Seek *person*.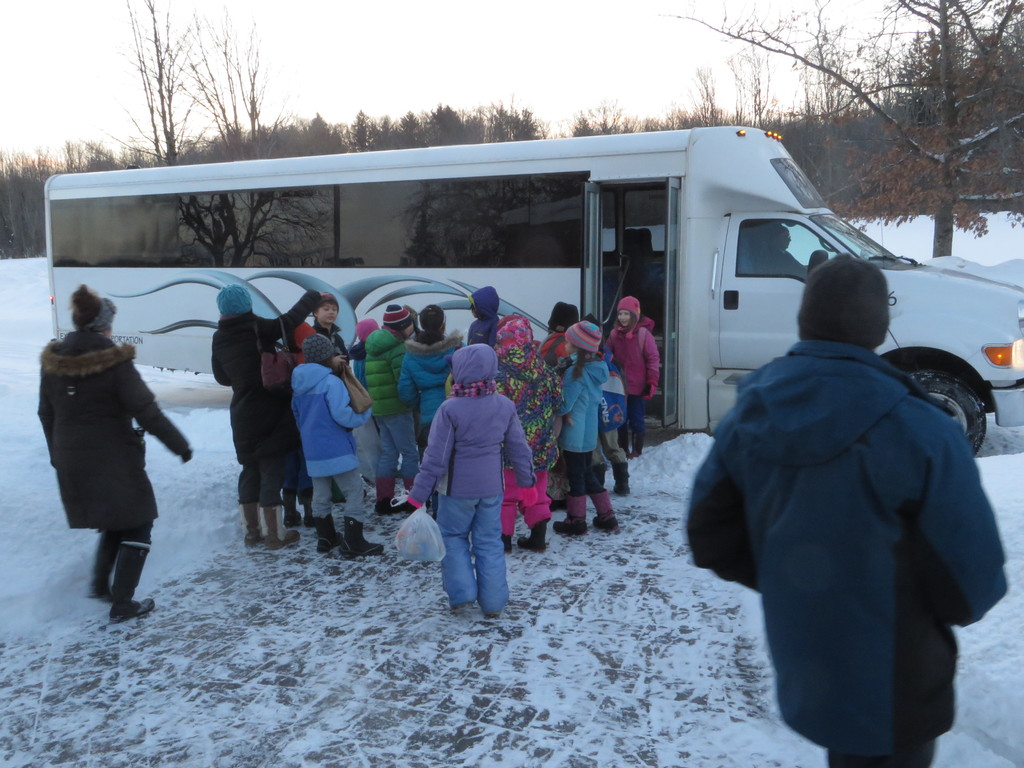
crop(32, 278, 195, 624).
